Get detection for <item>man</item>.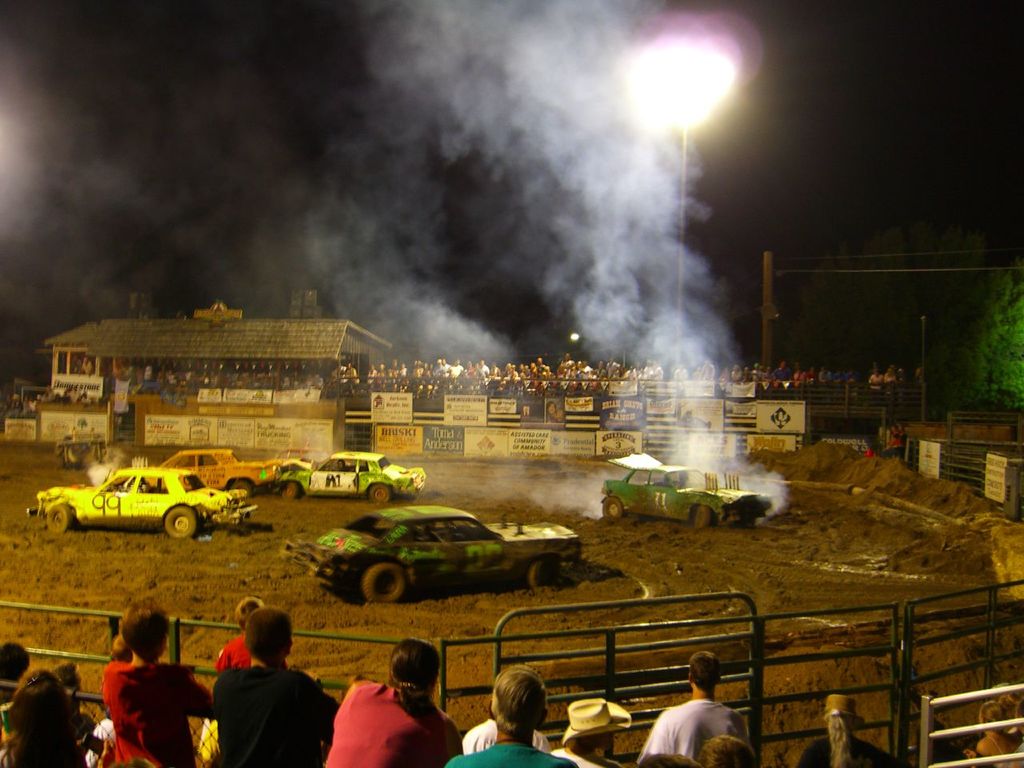
Detection: bbox=[641, 654, 748, 757].
